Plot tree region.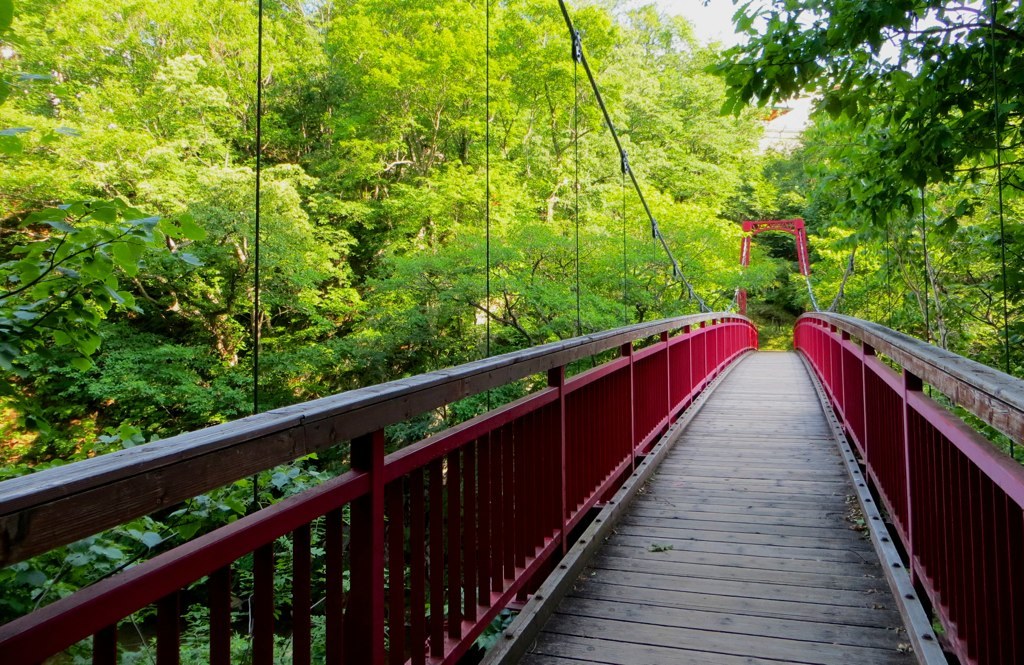
Plotted at [0, 0, 261, 465].
